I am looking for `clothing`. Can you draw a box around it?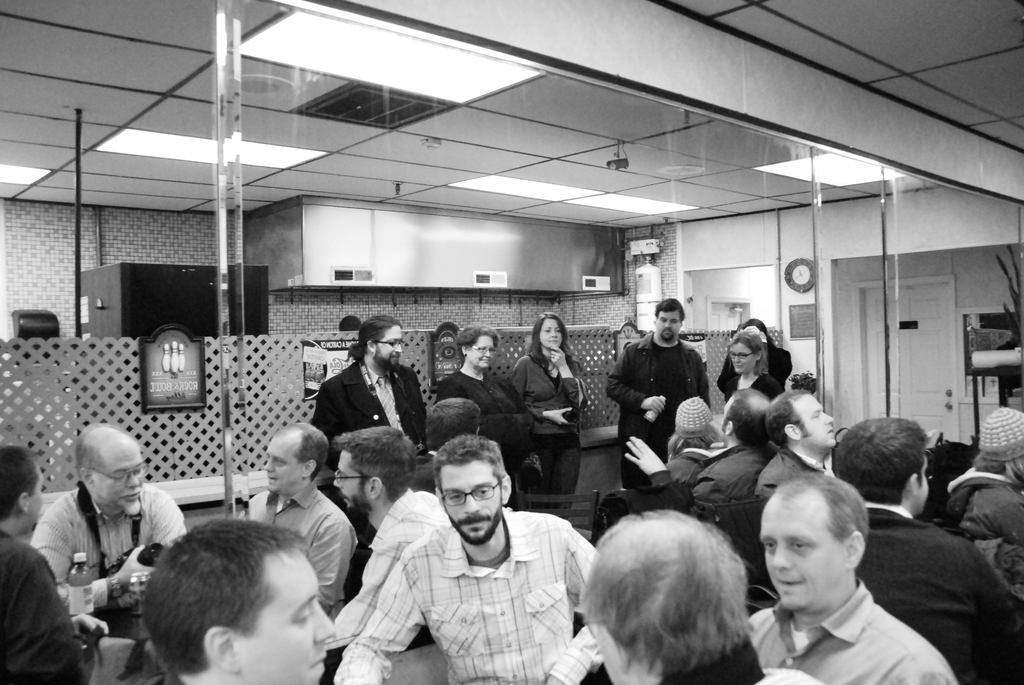
Sure, the bounding box is bbox(444, 365, 536, 487).
